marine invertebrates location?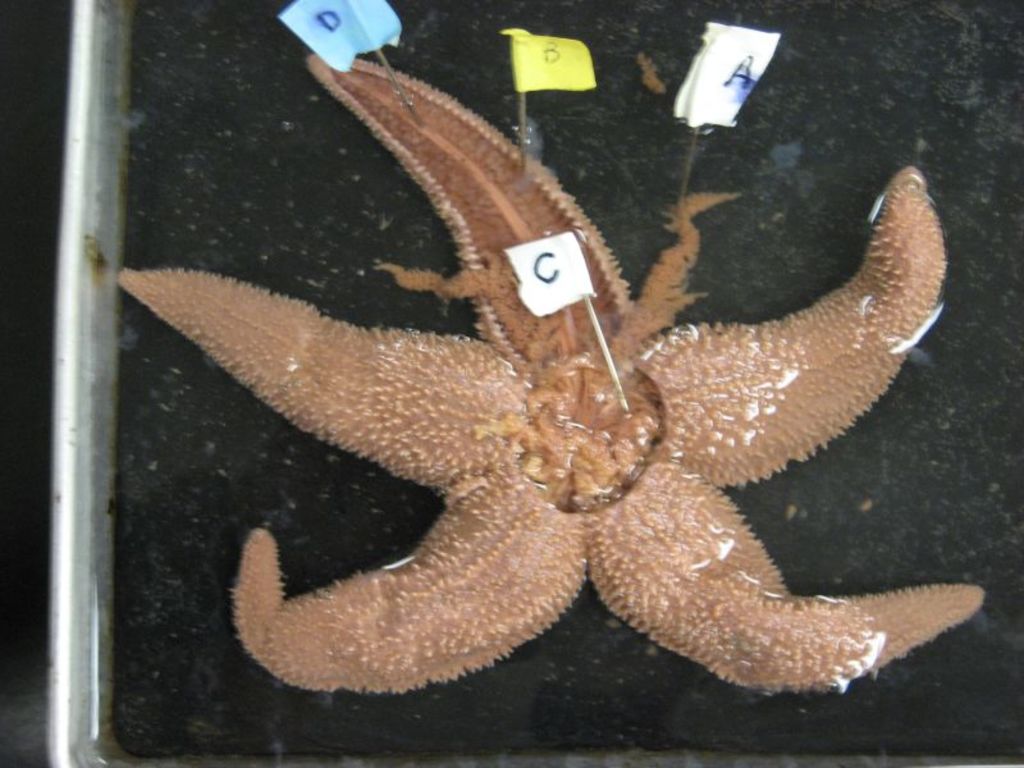
crop(115, 52, 983, 696)
